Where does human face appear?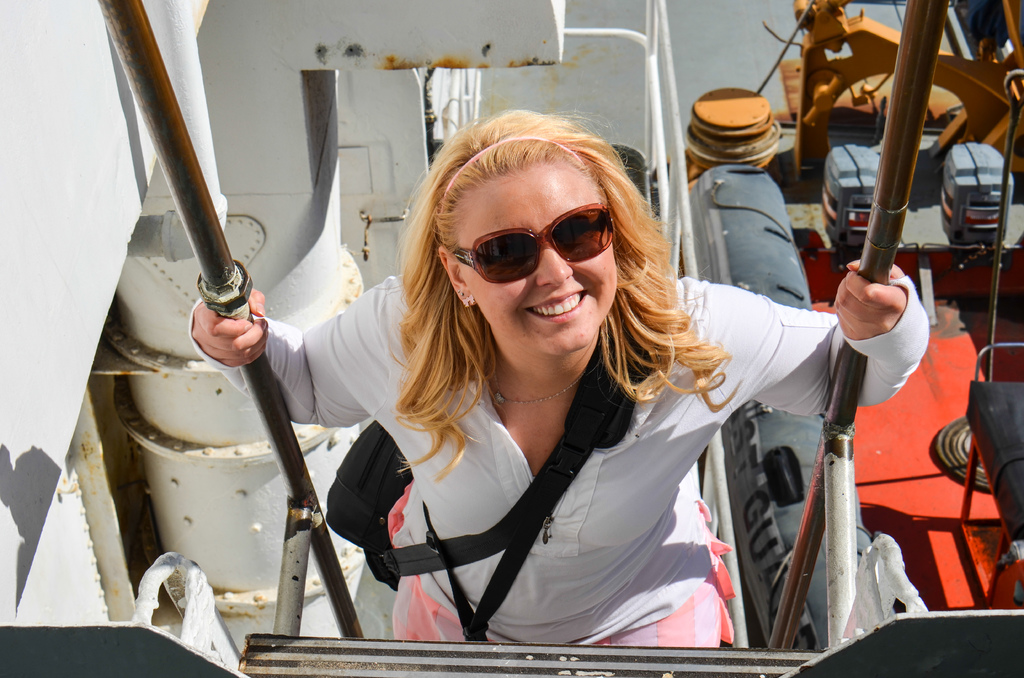
Appears at BBox(452, 155, 615, 354).
